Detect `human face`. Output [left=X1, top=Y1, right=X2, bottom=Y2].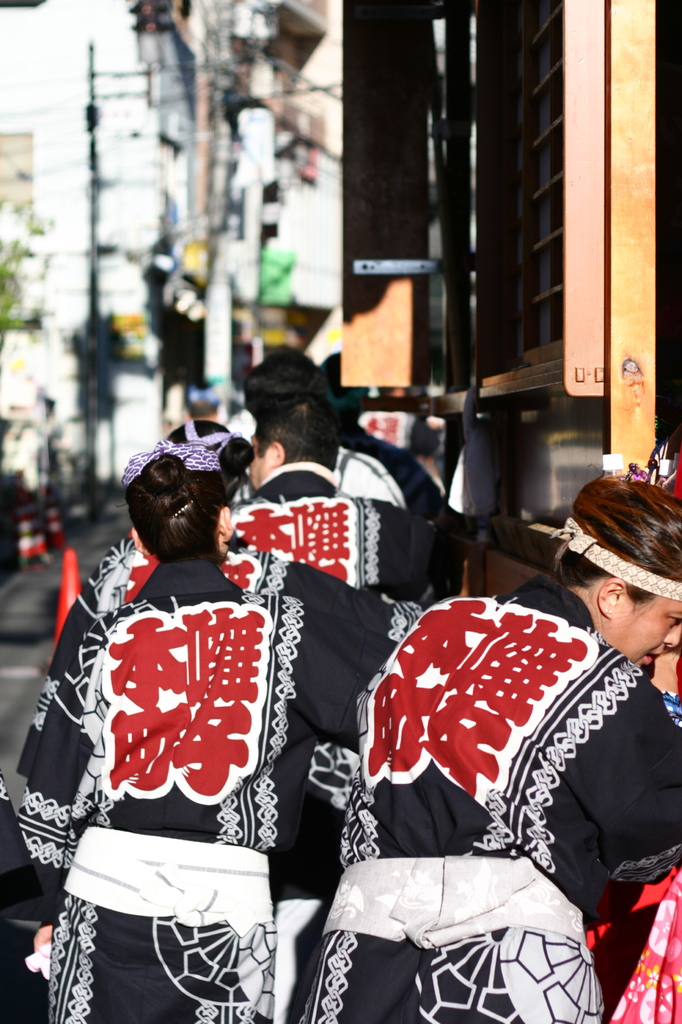
[left=246, top=442, right=268, bottom=492].
